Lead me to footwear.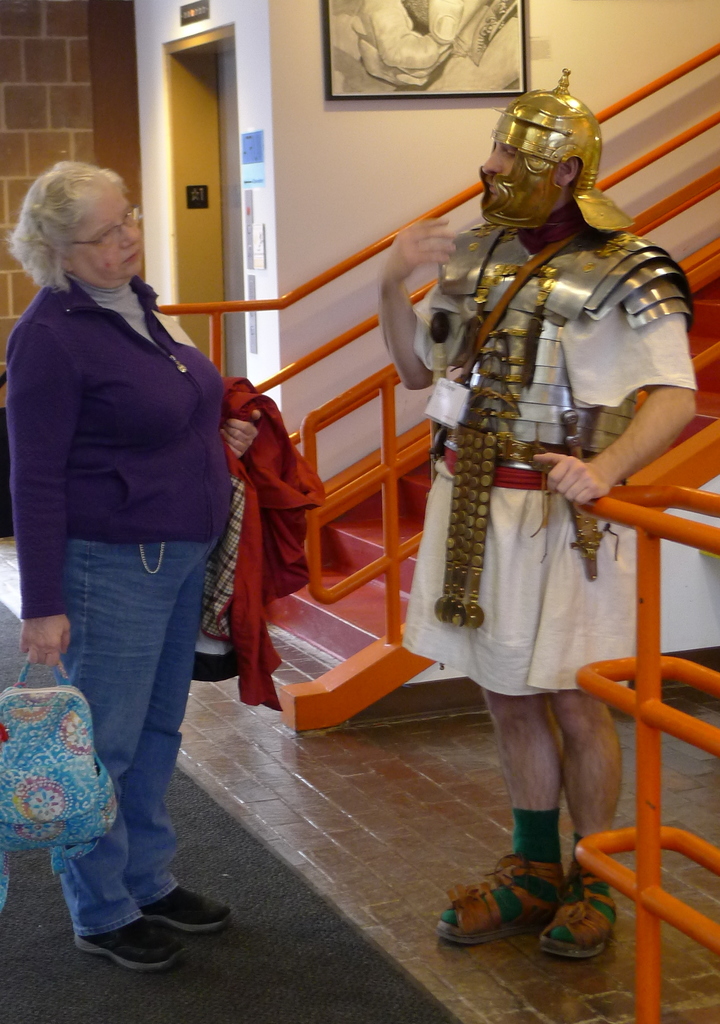
Lead to detection(538, 851, 623, 958).
